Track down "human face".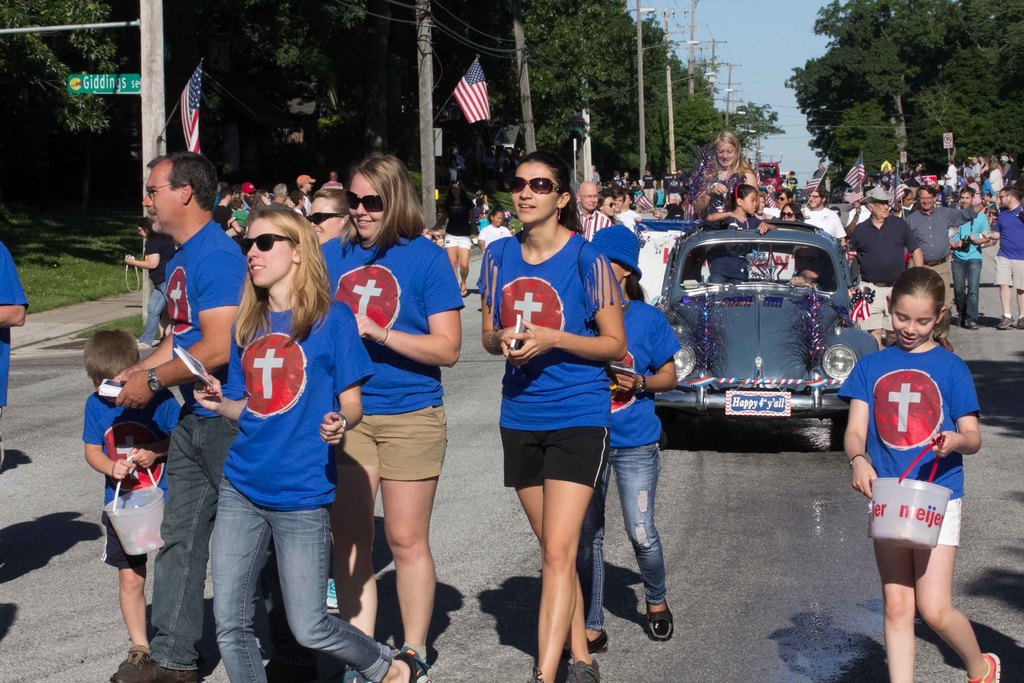
Tracked to box=[347, 172, 385, 231].
